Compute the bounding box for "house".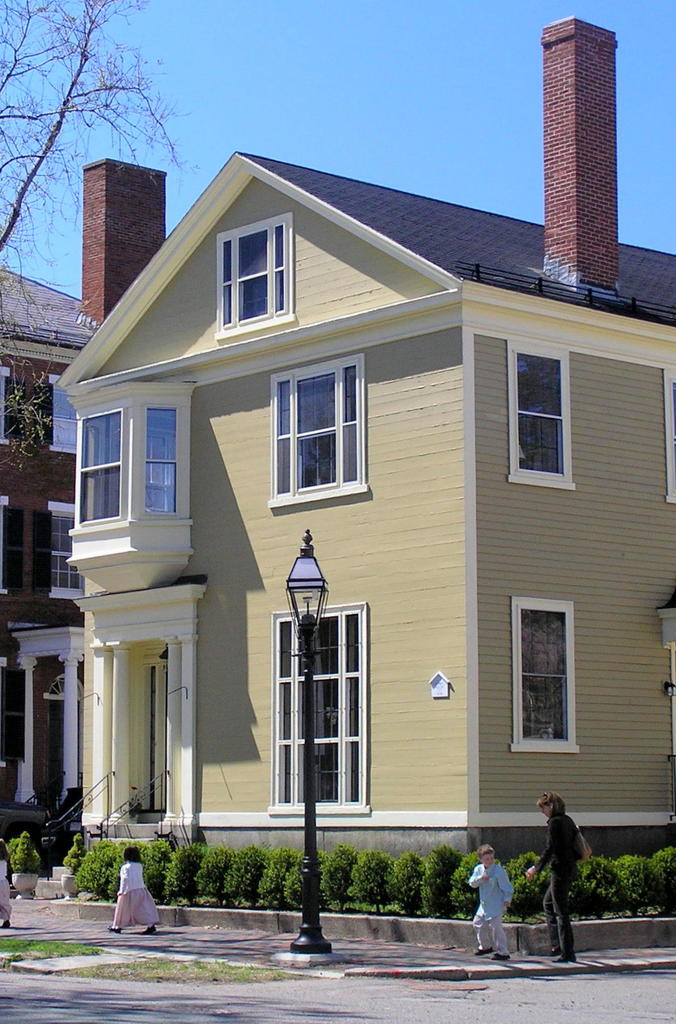
{"left": 1, "top": 168, "right": 166, "bottom": 862}.
